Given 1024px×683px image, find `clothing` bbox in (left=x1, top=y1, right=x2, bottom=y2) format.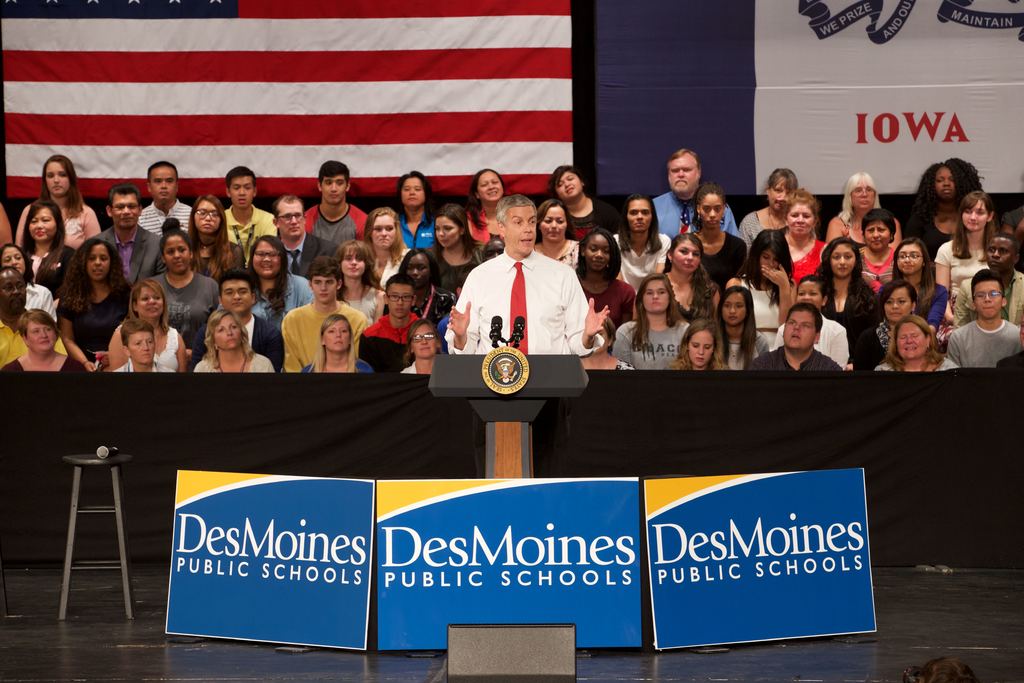
(left=154, top=269, right=223, bottom=361).
